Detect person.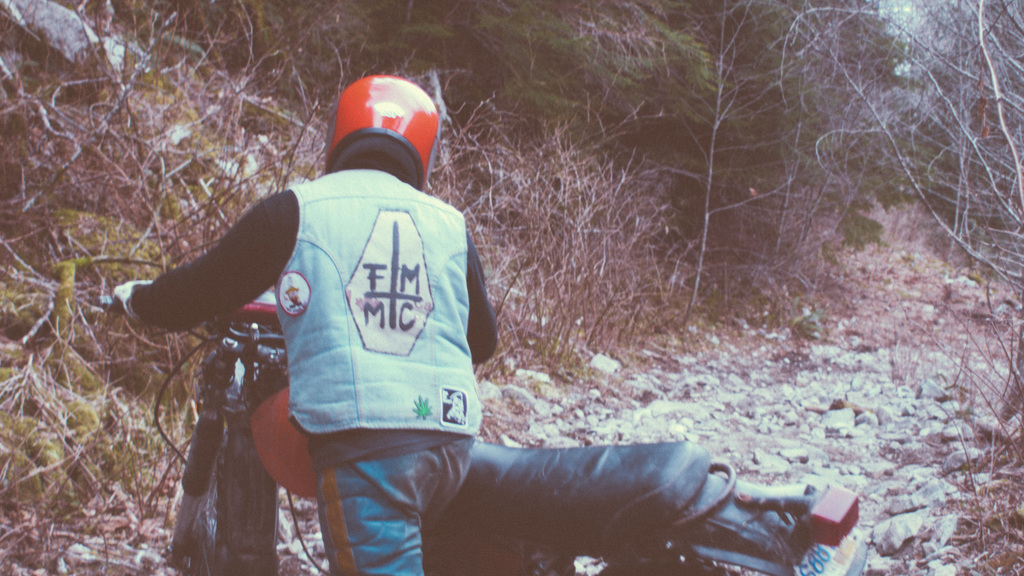
Detected at box=[151, 74, 595, 570].
